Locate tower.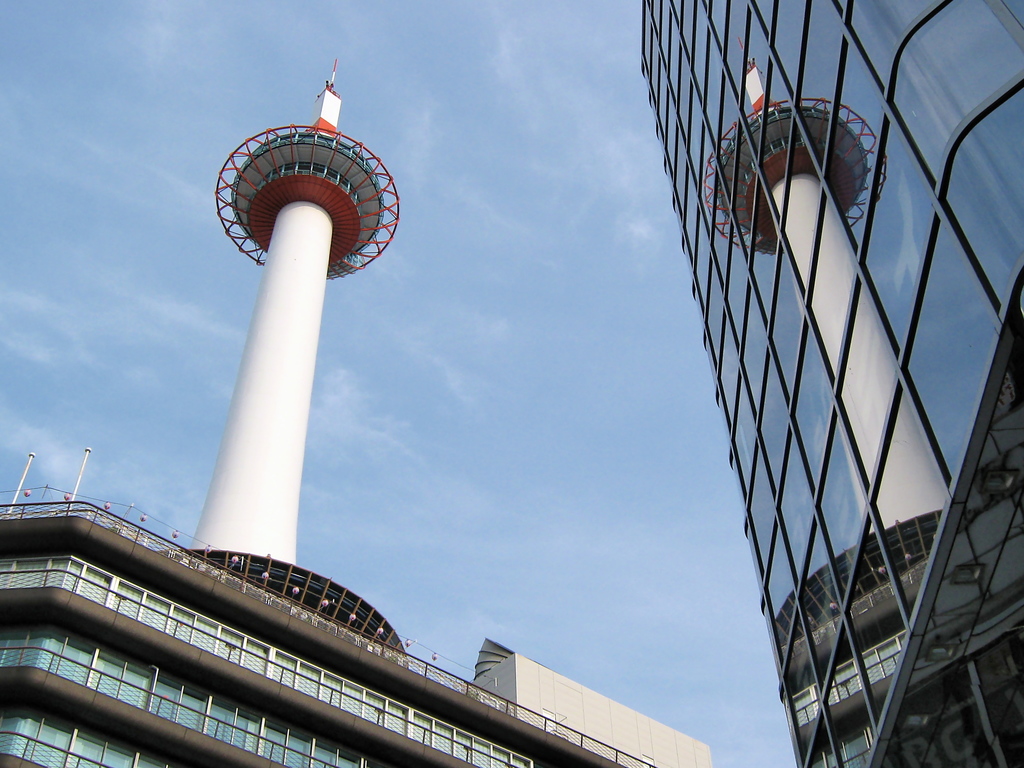
Bounding box: rect(632, 0, 1023, 767).
